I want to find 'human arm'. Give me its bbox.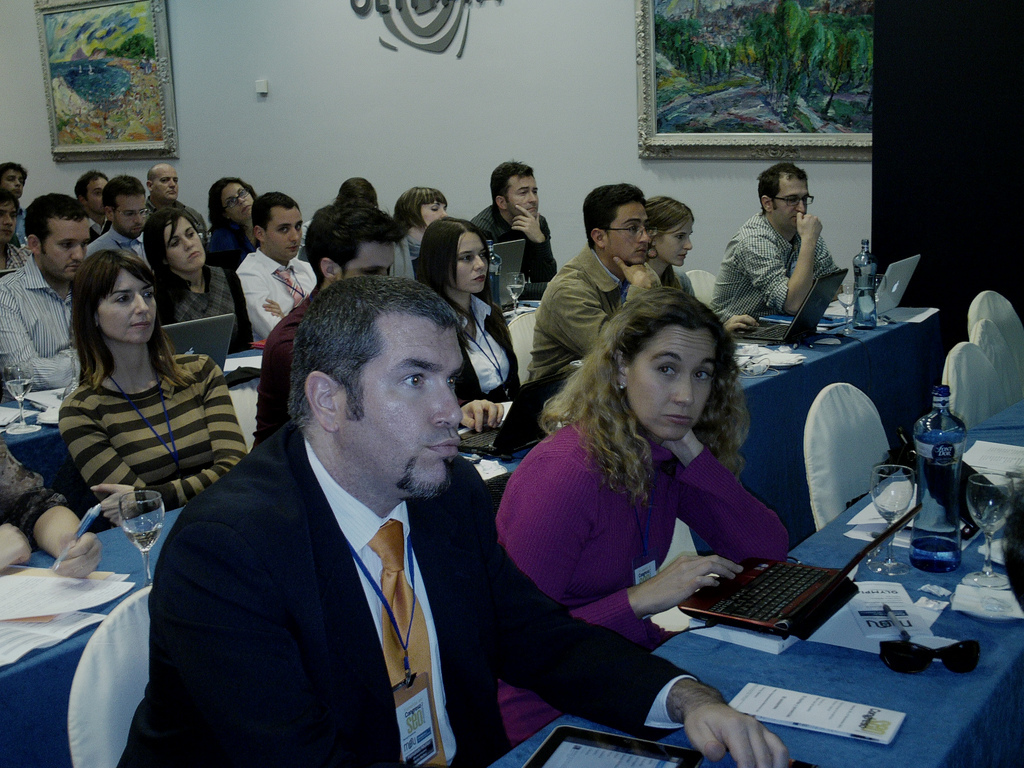
rect(497, 537, 789, 767).
